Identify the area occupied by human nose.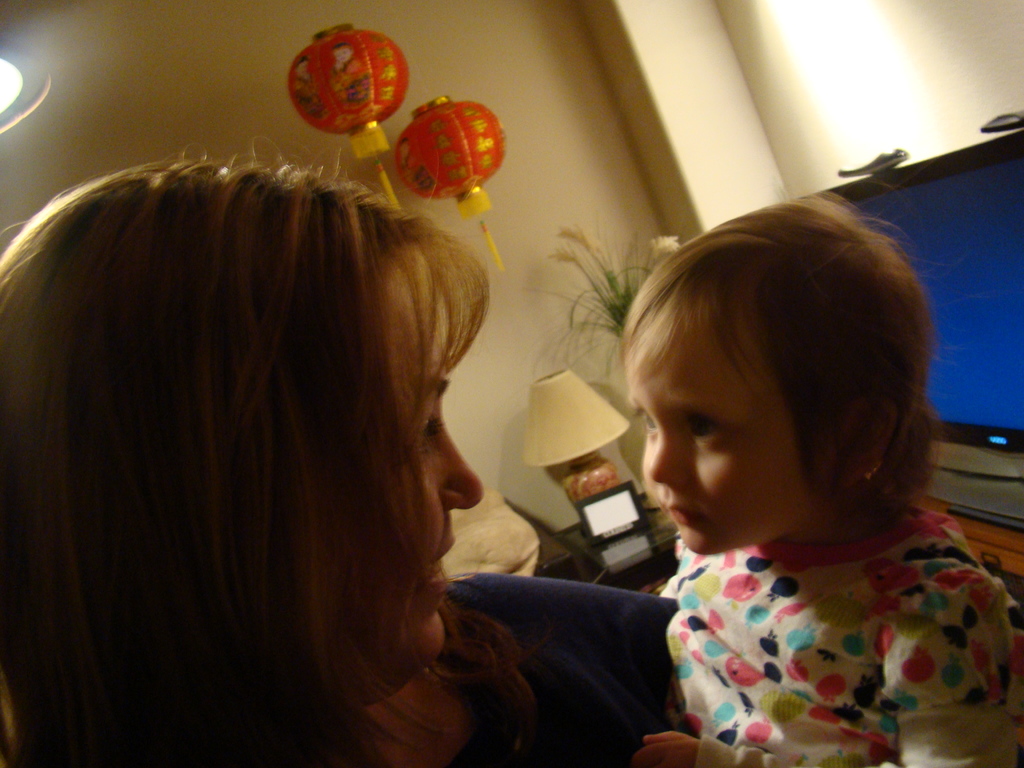
Area: region(645, 426, 690, 490).
